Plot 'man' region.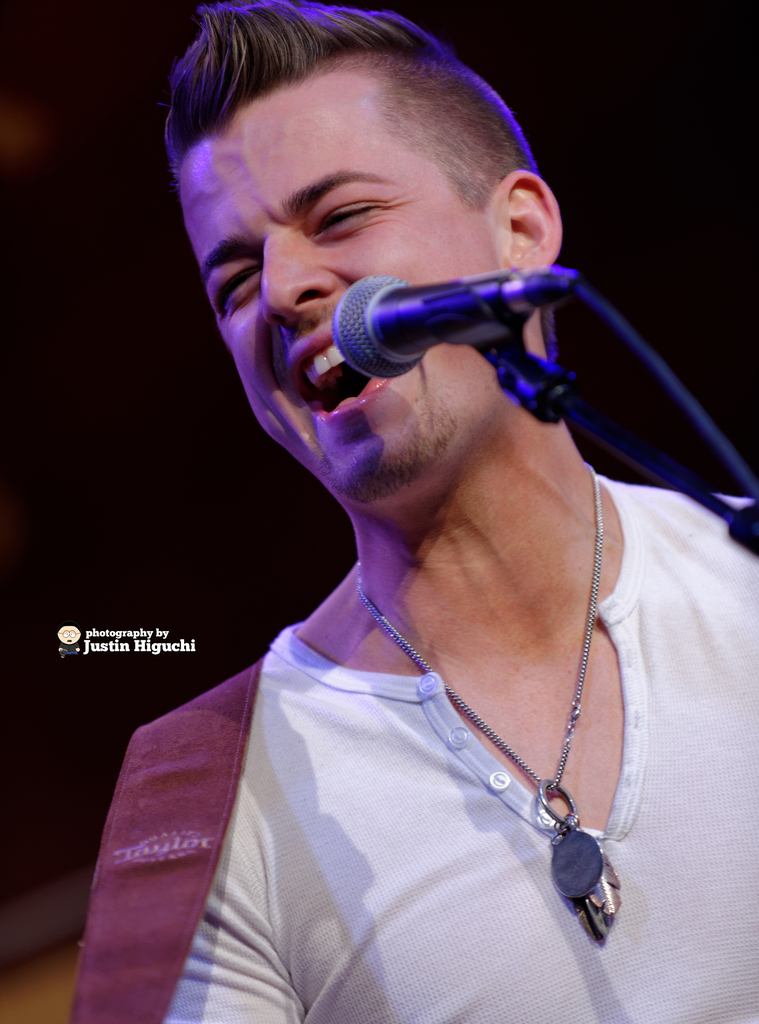
Plotted at Rect(37, 11, 747, 972).
